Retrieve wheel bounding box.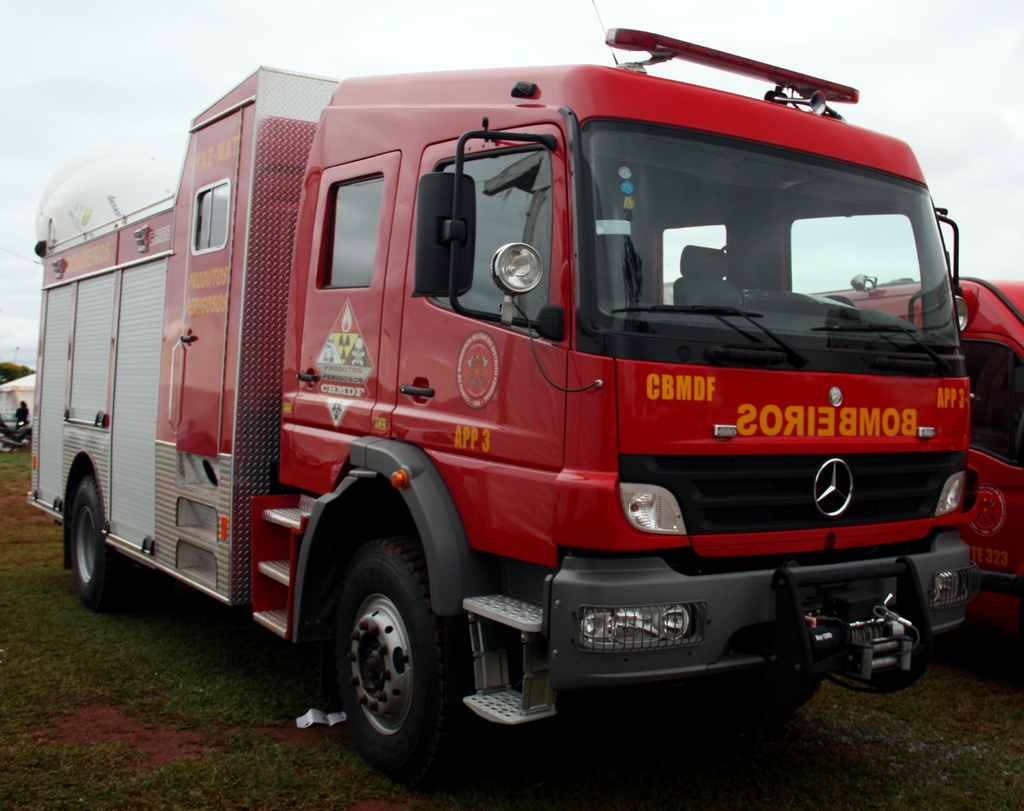
Bounding box: 321/548/449/774.
